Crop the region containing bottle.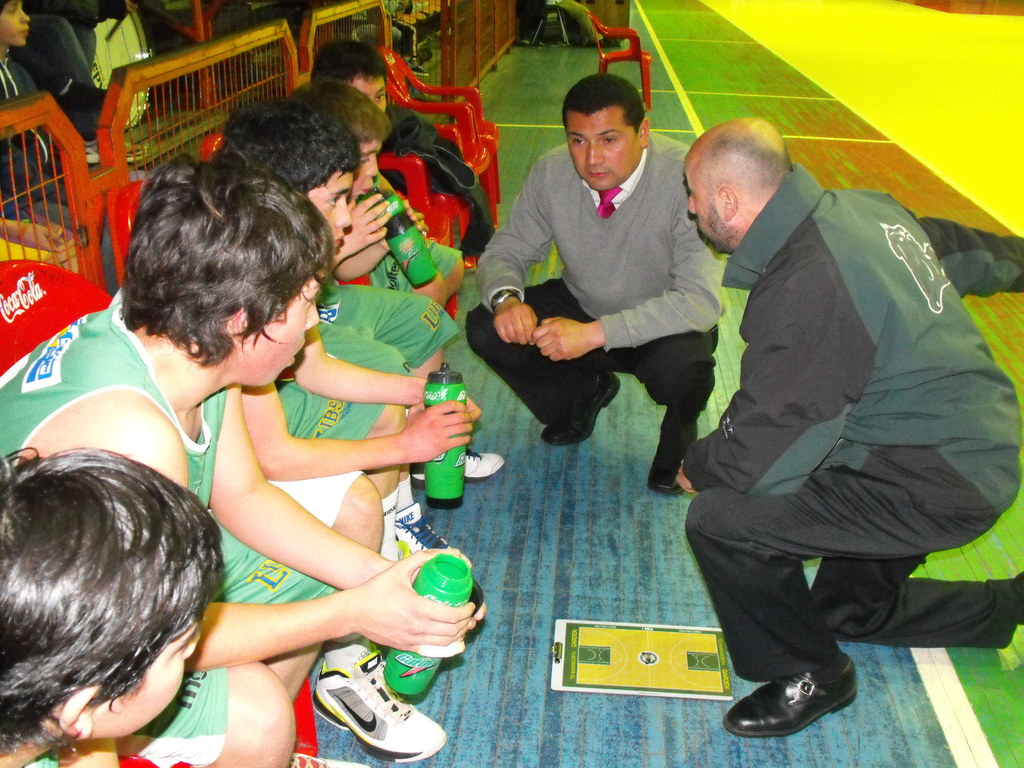
Crop region: (left=381, top=554, right=474, bottom=695).
